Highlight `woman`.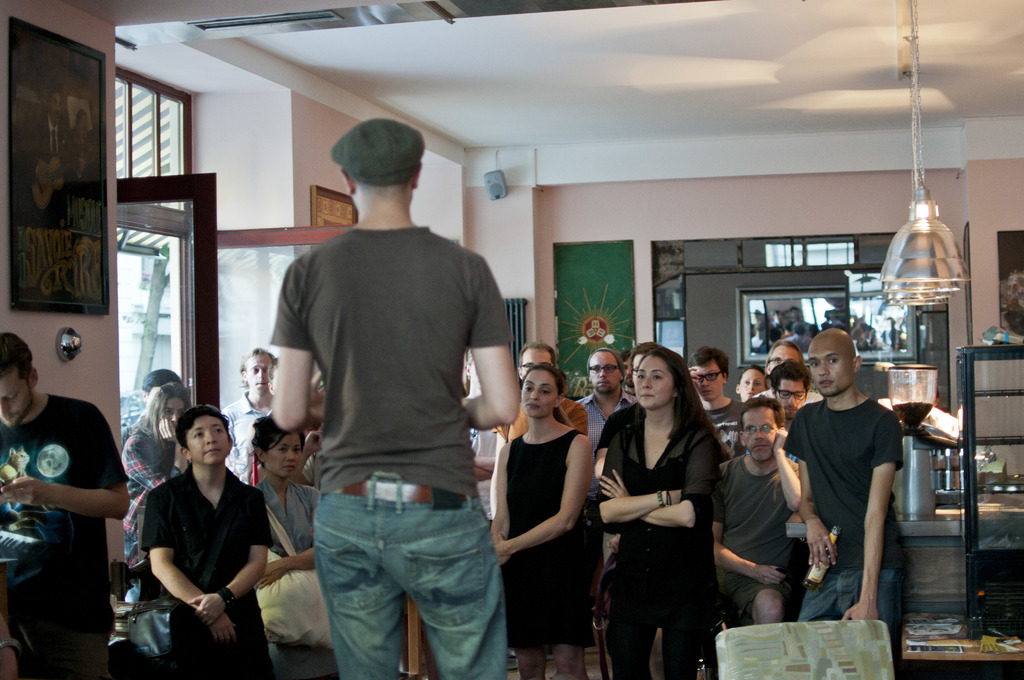
Highlighted region: region(116, 375, 202, 594).
